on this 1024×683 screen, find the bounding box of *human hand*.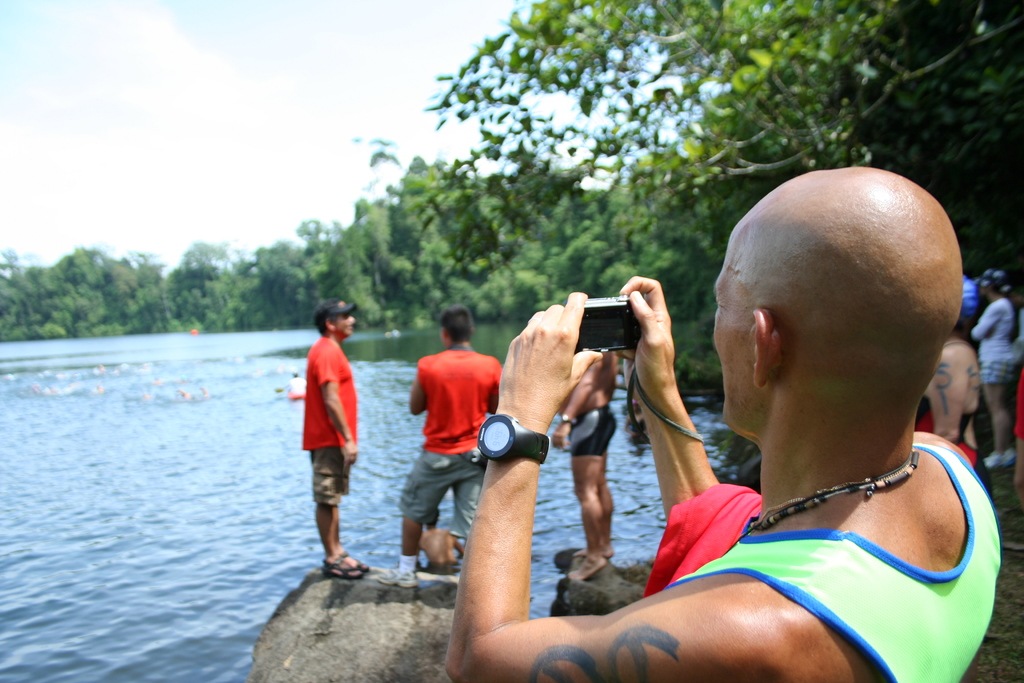
Bounding box: crop(506, 289, 616, 457).
